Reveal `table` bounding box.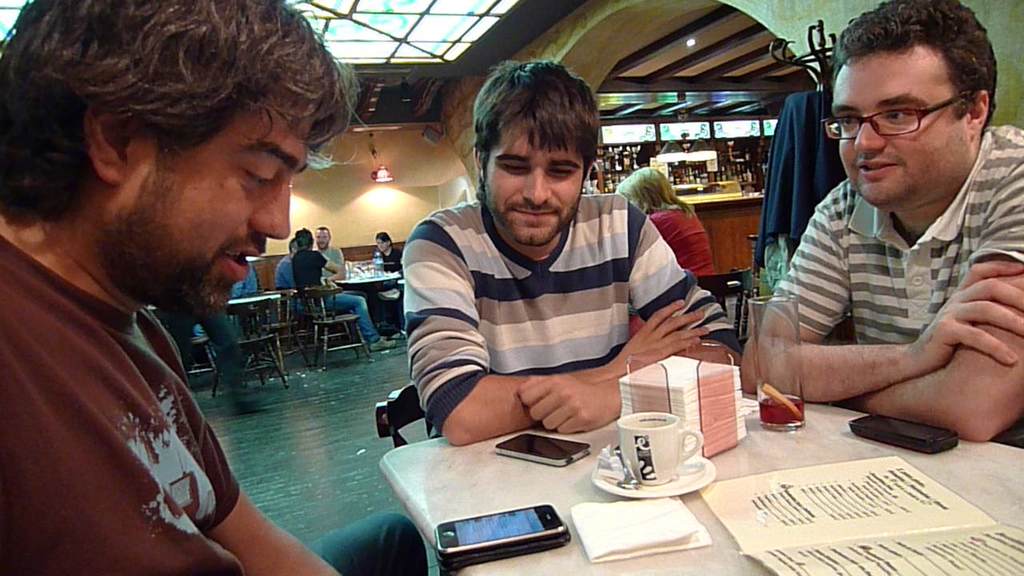
Revealed: <region>337, 273, 401, 293</region>.
